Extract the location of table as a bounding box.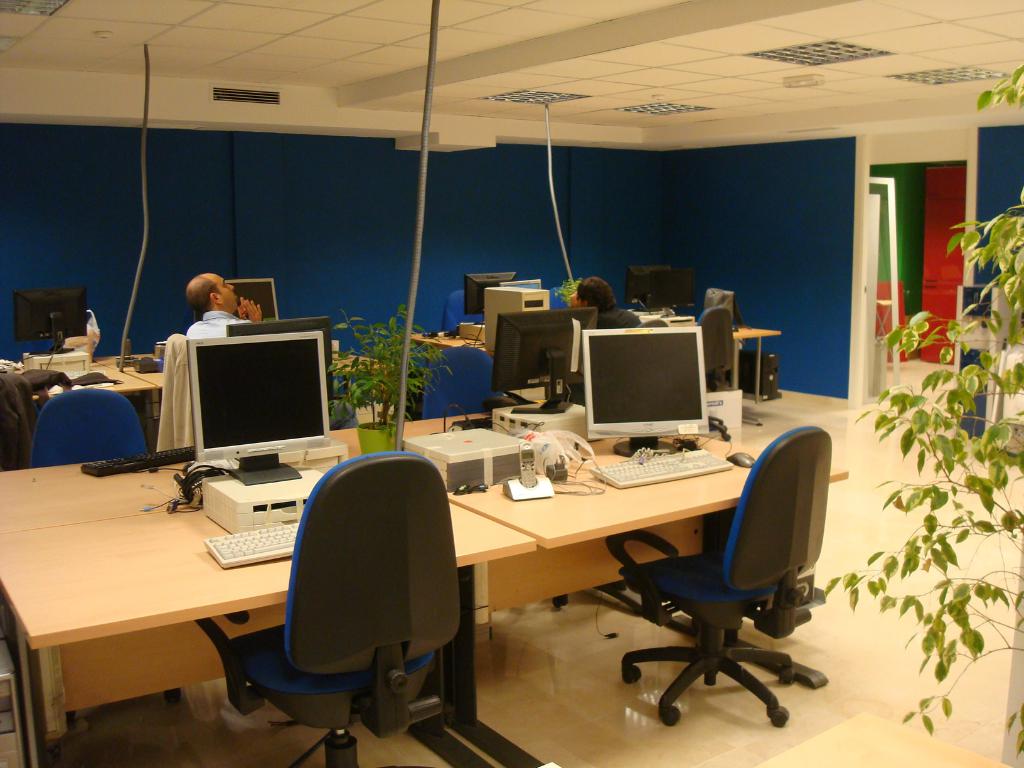
x1=28 y1=352 x2=165 y2=428.
